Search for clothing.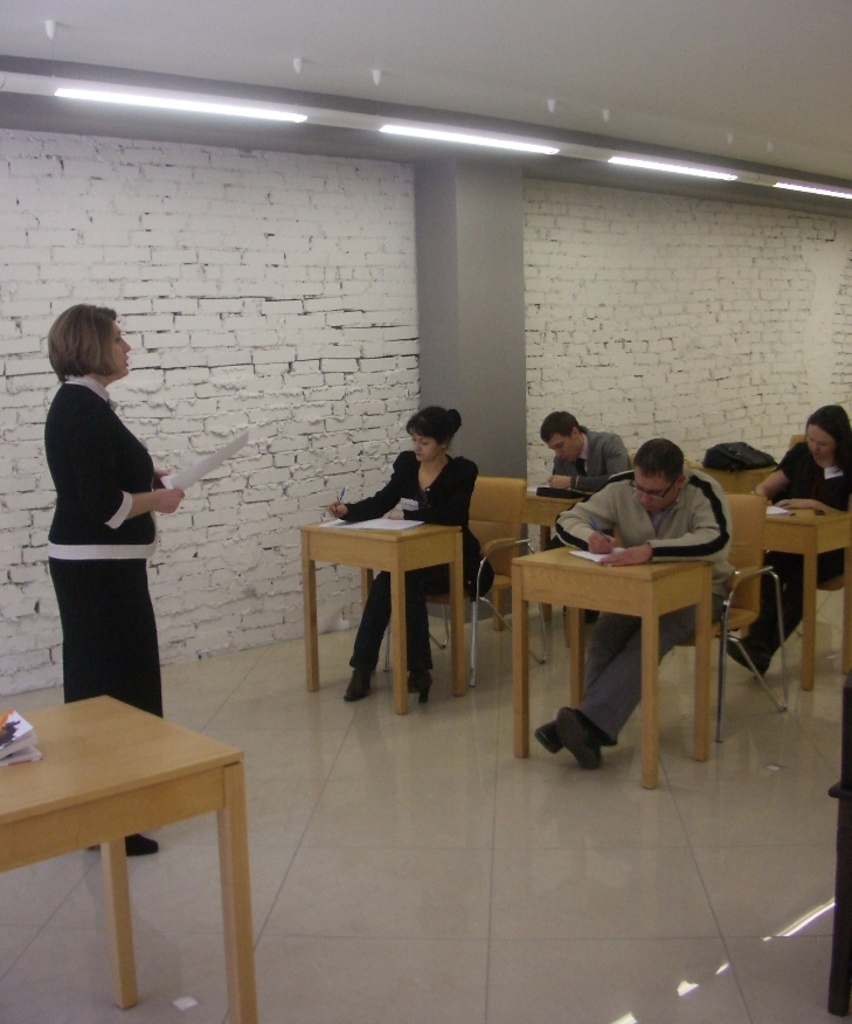
Found at (32,325,192,700).
